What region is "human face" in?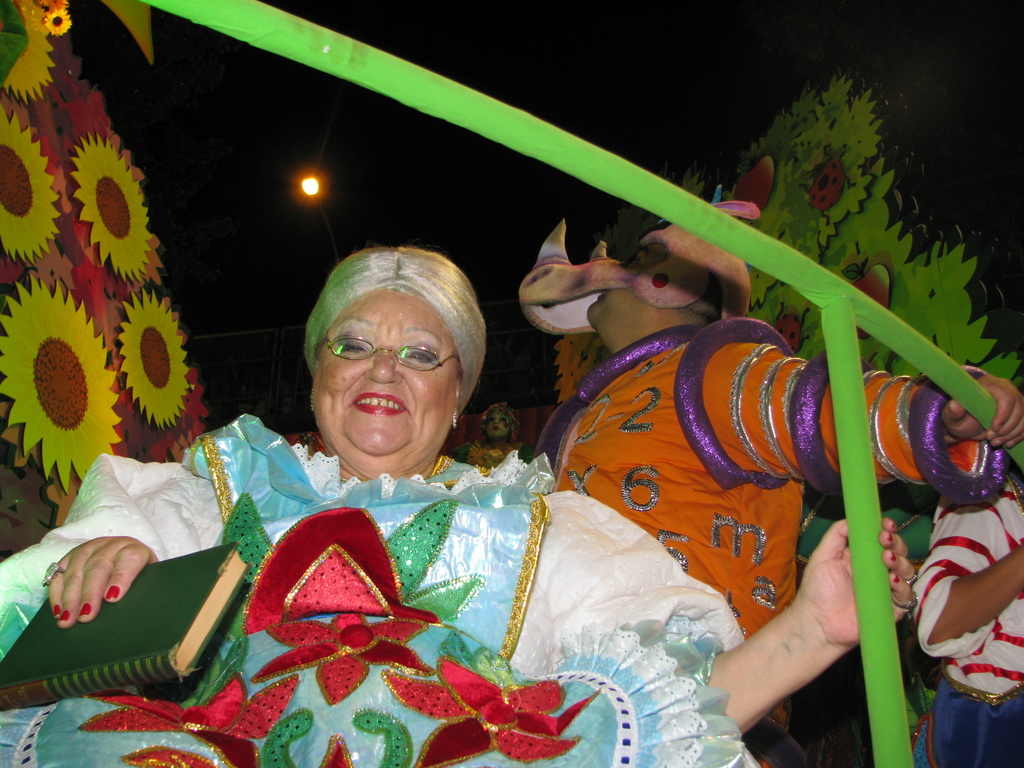
l=308, t=289, r=461, b=459.
